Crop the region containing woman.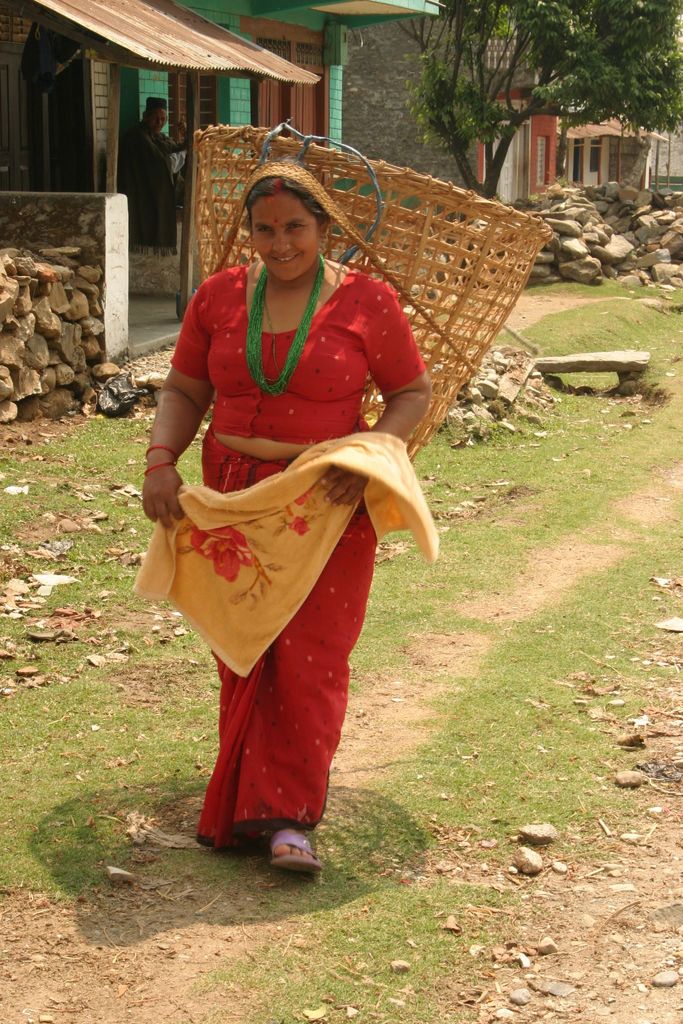
Crop region: bbox=(139, 124, 465, 923).
